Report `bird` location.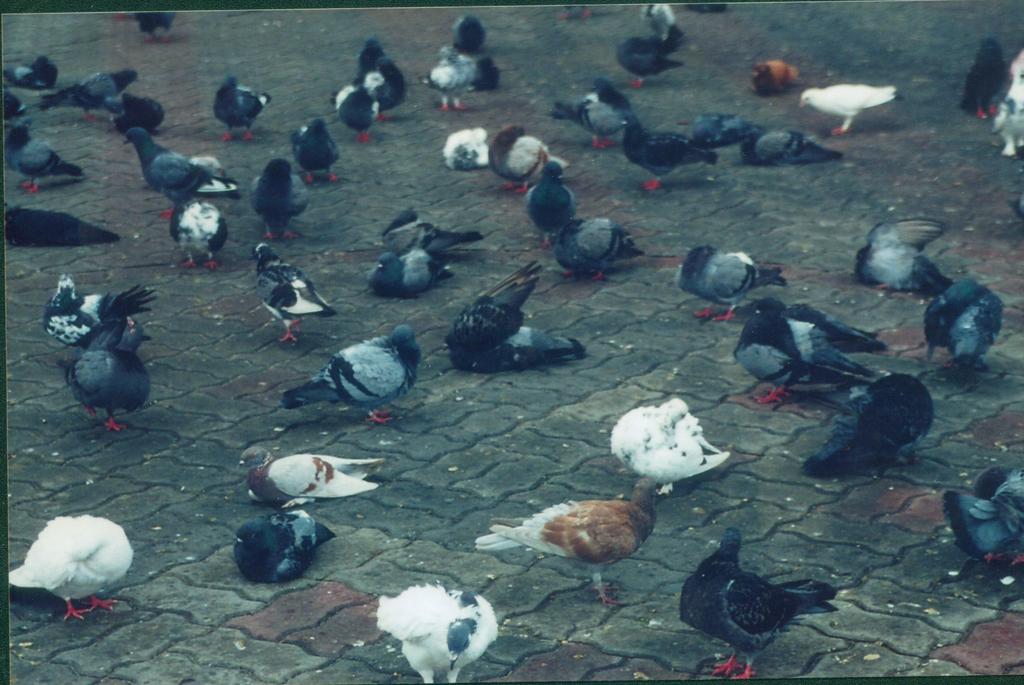
Report: x1=424, y1=44, x2=483, y2=107.
